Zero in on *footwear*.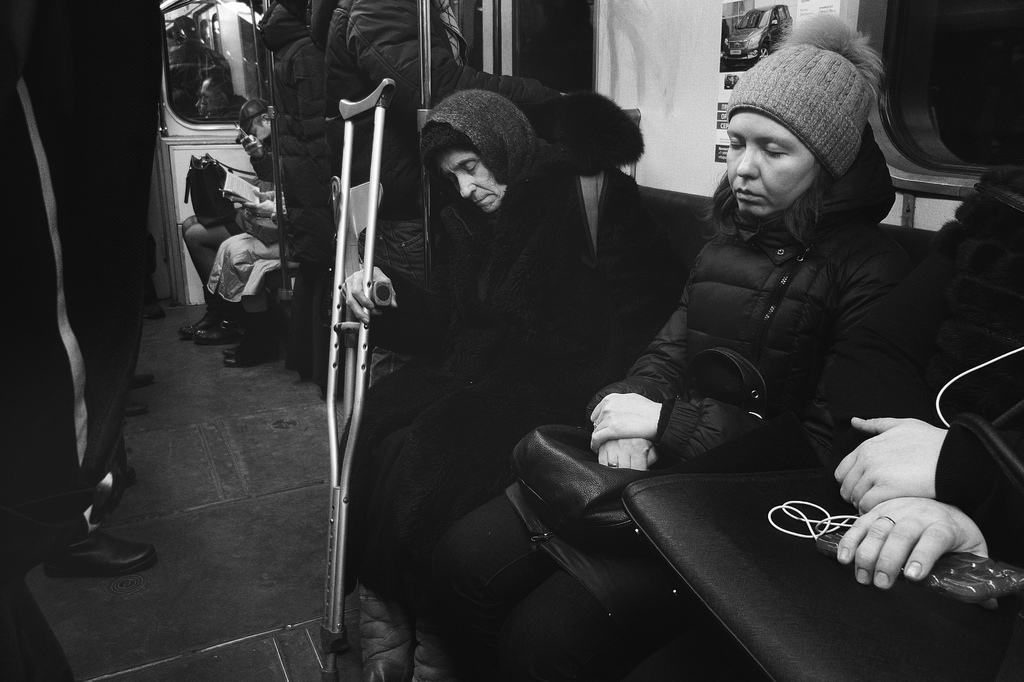
Zeroed in: Rect(222, 332, 272, 366).
